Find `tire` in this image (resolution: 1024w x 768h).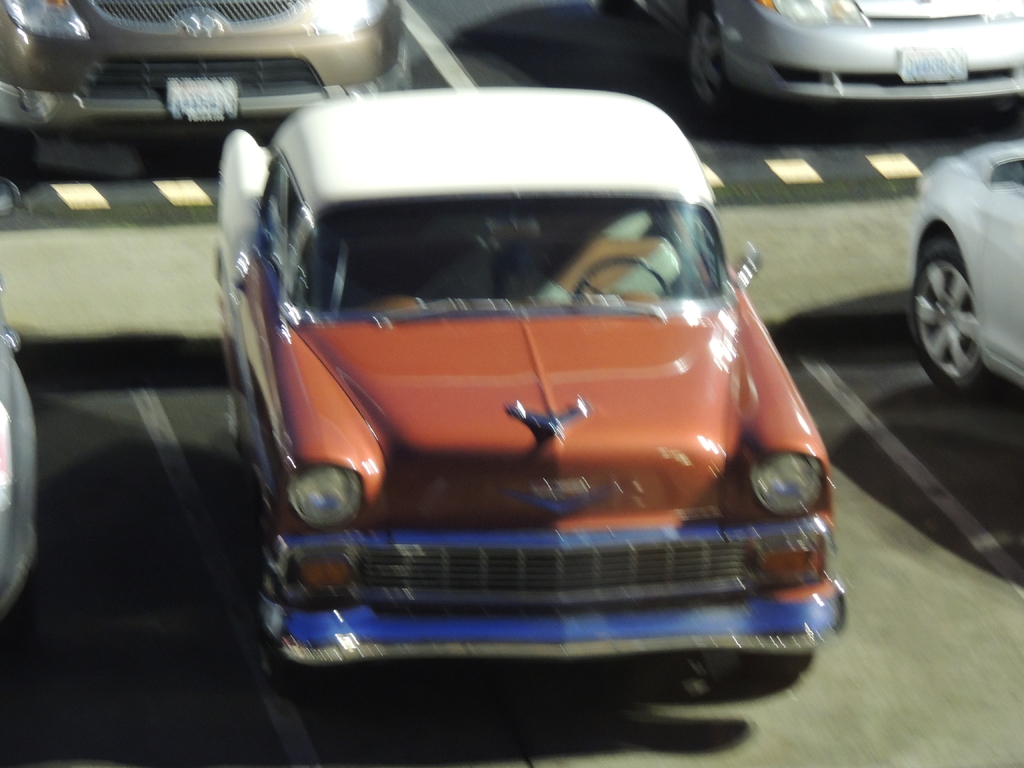
bbox(258, 540, 319, 691).
